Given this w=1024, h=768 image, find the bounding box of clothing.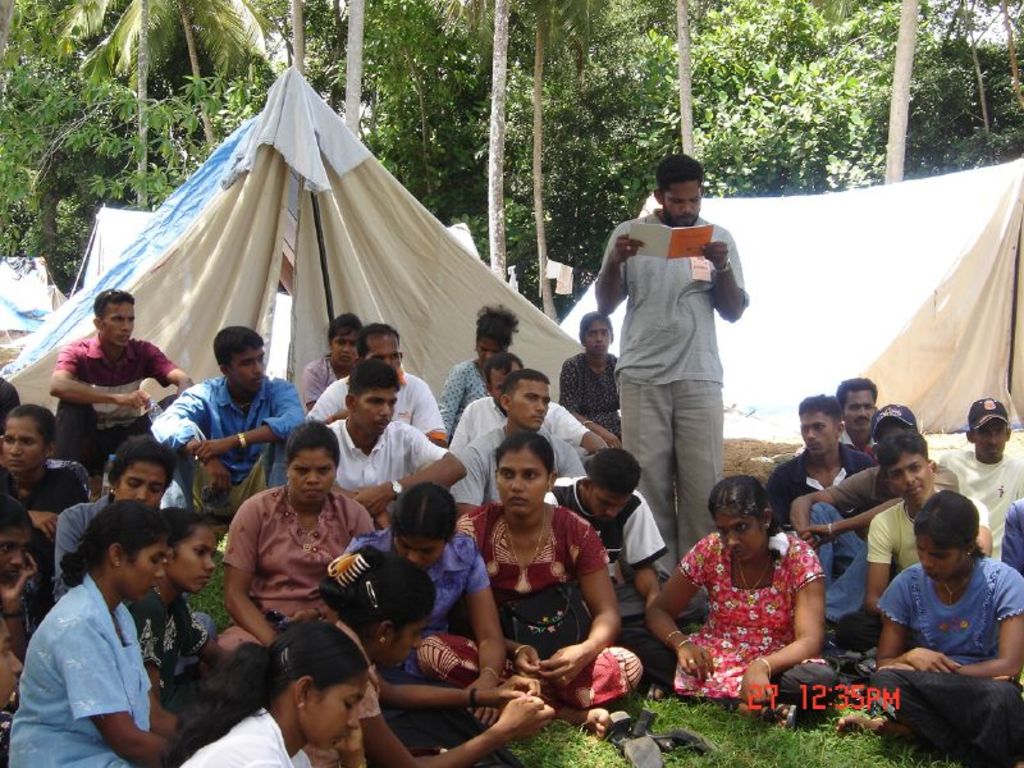
rect(599, 205, 753, 568).
